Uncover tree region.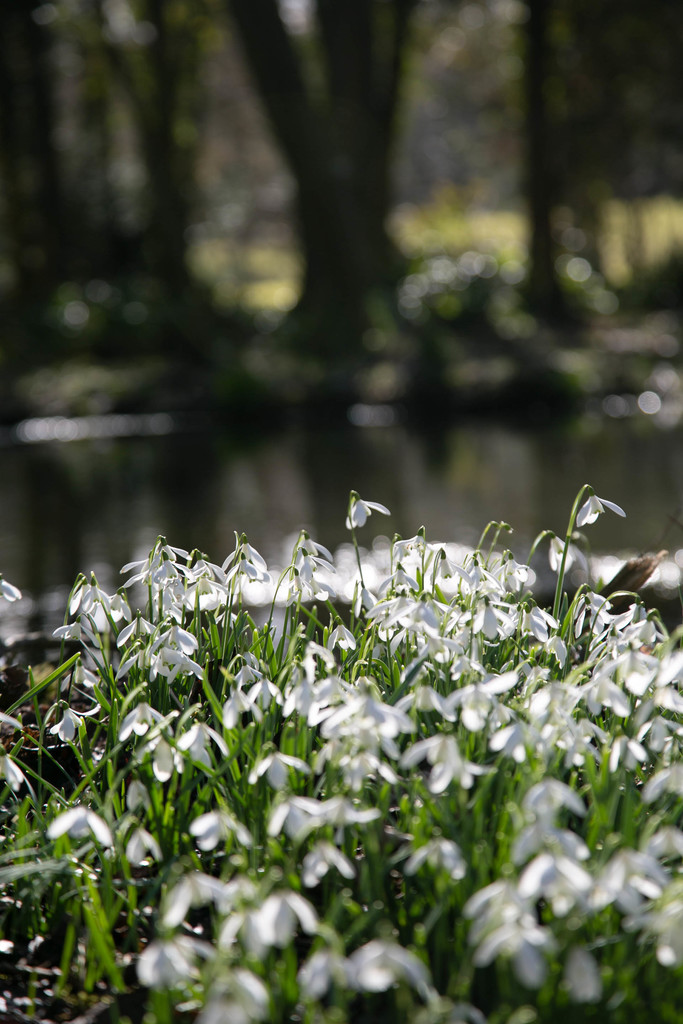
Uncovered: pyautogui.locateOnScreen(222, 0, 374, 325).
